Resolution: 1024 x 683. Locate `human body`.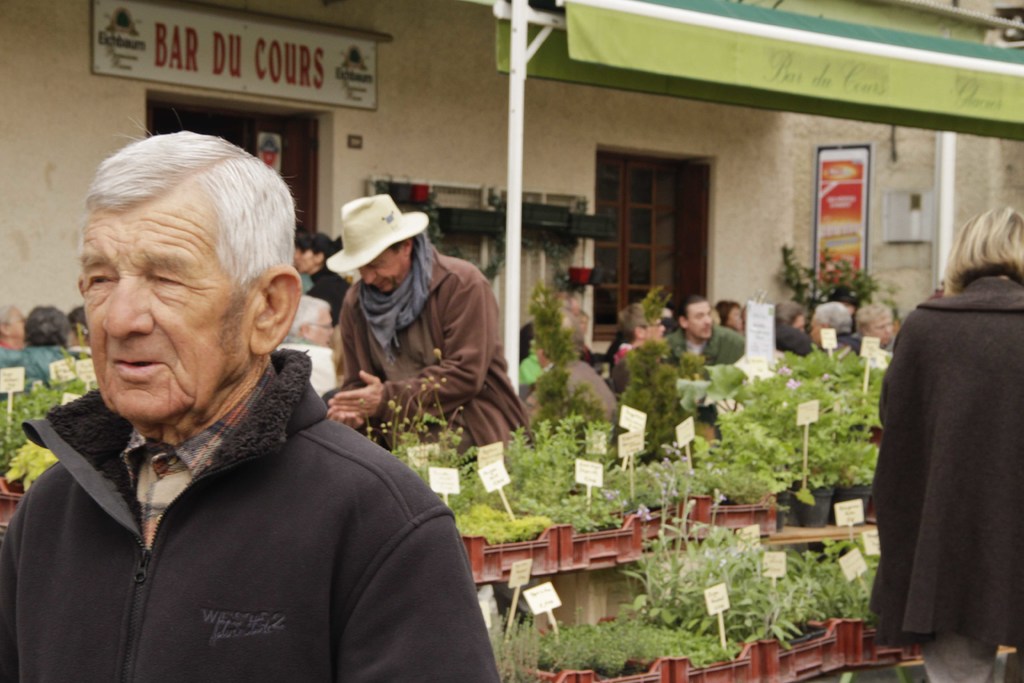
left=770, top=299, right=826, bottom=360.
